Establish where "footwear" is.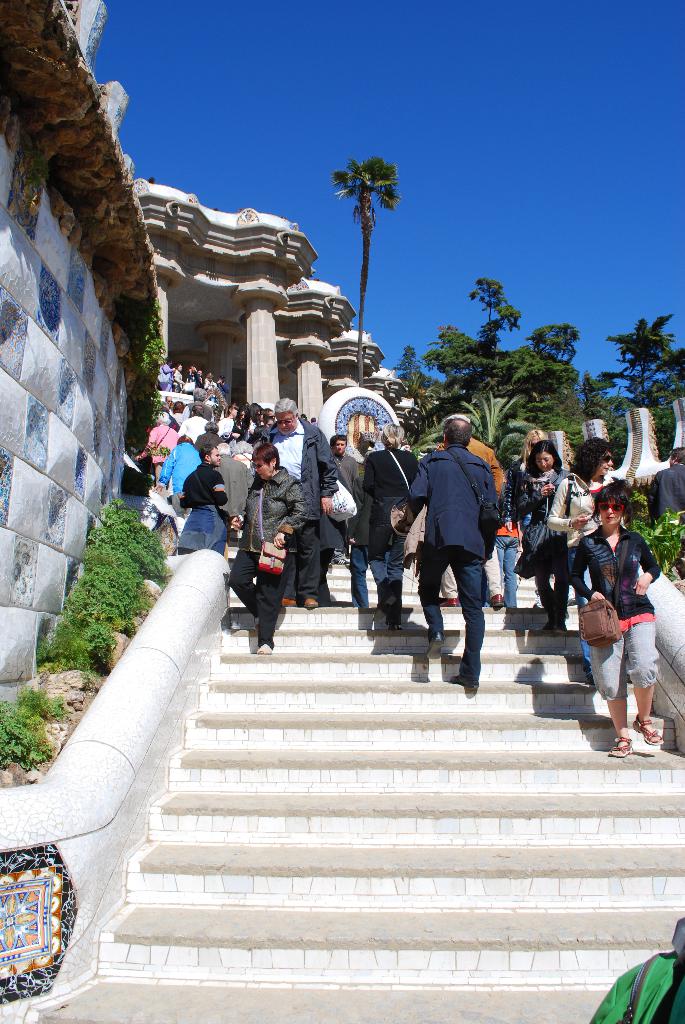
Established at [left=531, top=590, right=546, bottom=607].
